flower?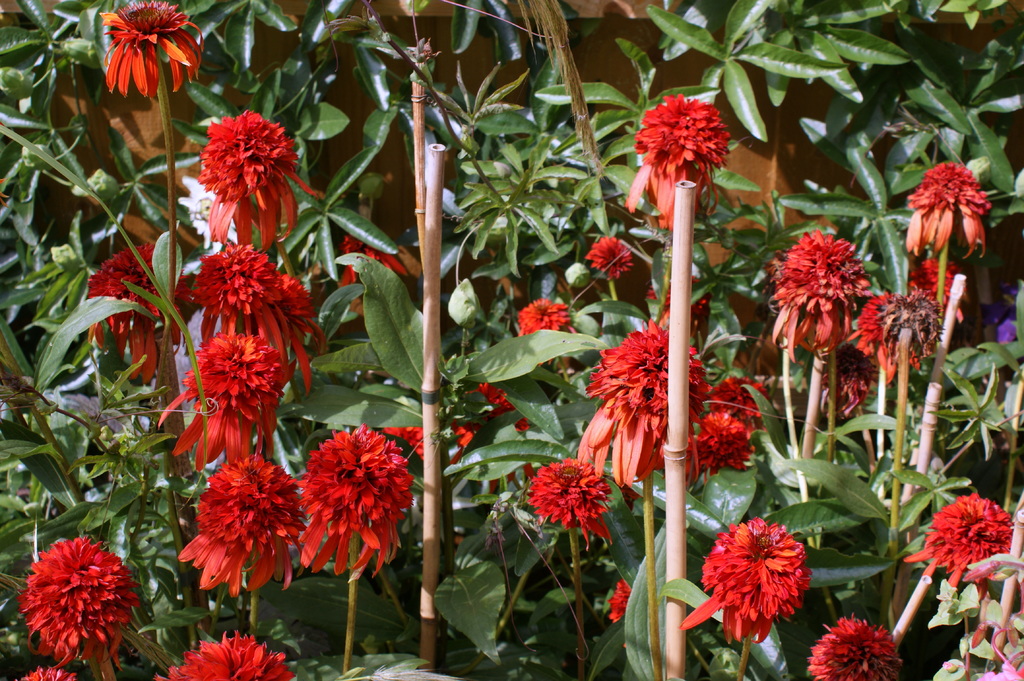
region(996, 319, 1020, 342)
